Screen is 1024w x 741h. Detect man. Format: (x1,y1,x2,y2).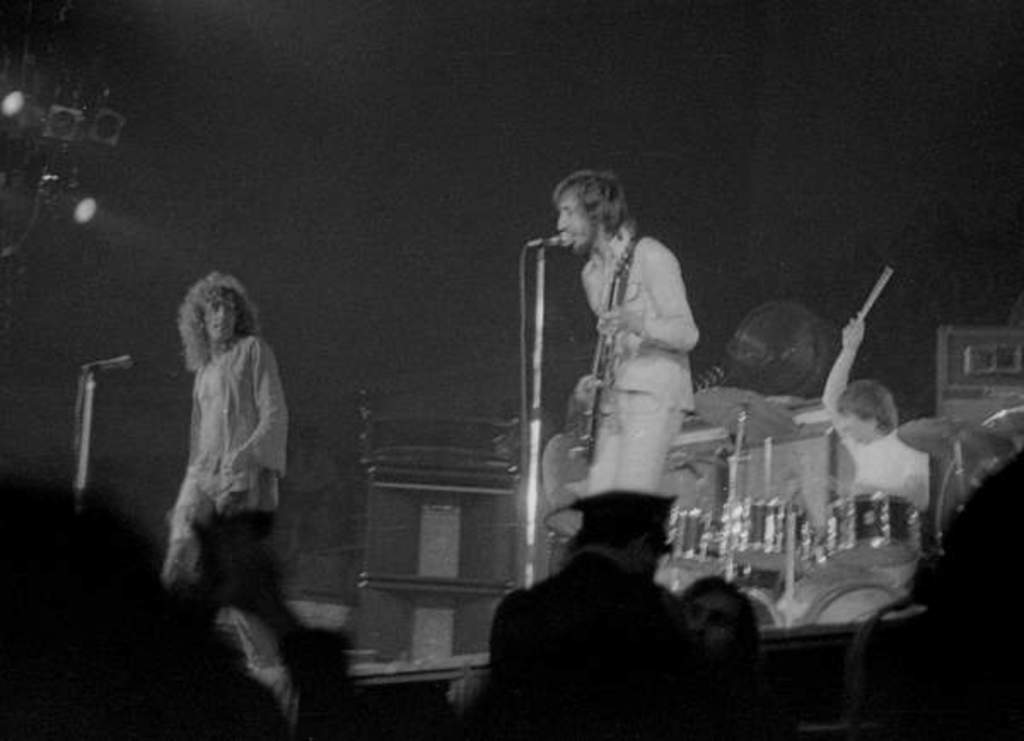
(555,169,701,504).
